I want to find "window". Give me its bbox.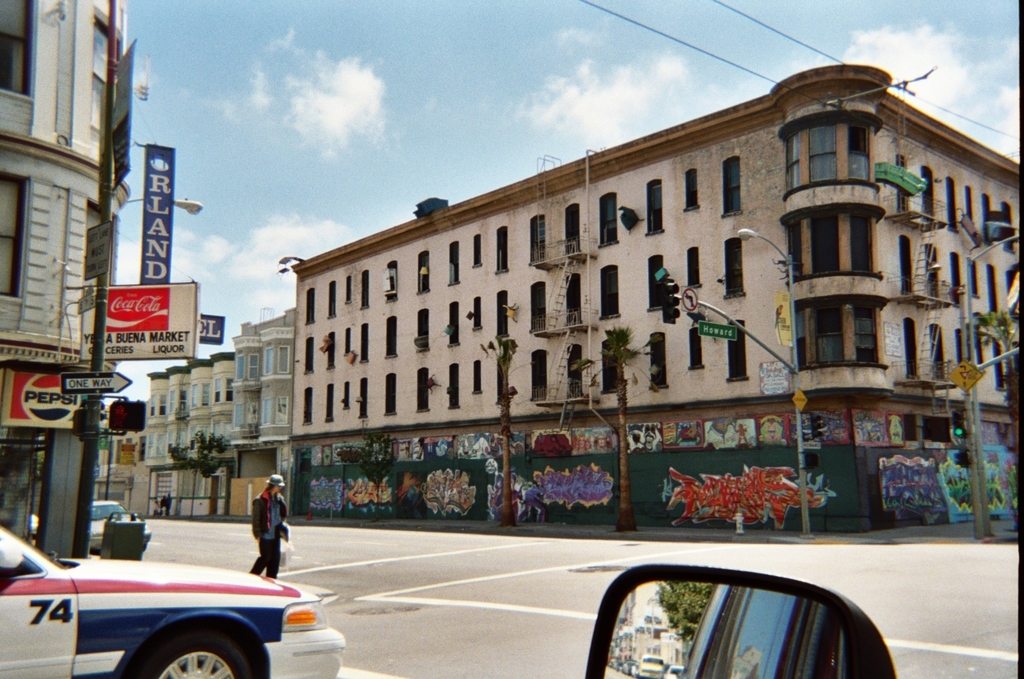
565, 267, 579, 329.
